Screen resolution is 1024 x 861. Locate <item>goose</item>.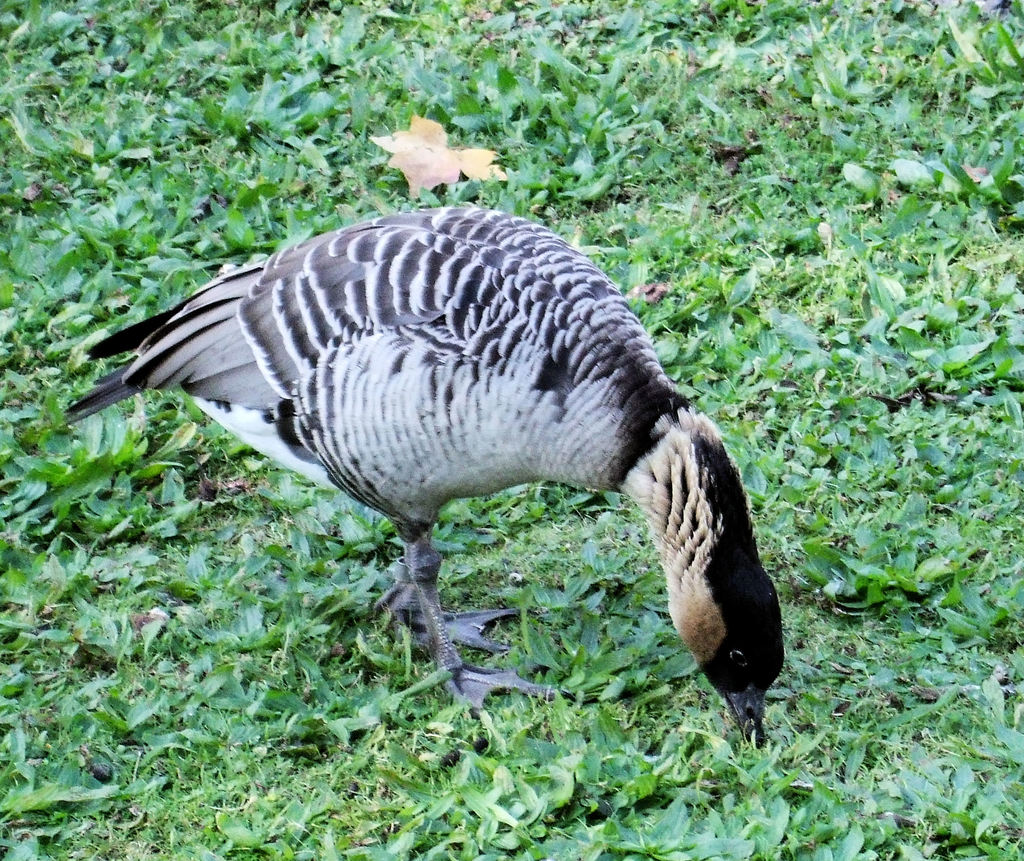
(x1=73, y1=208, x2=788, y2=754).
